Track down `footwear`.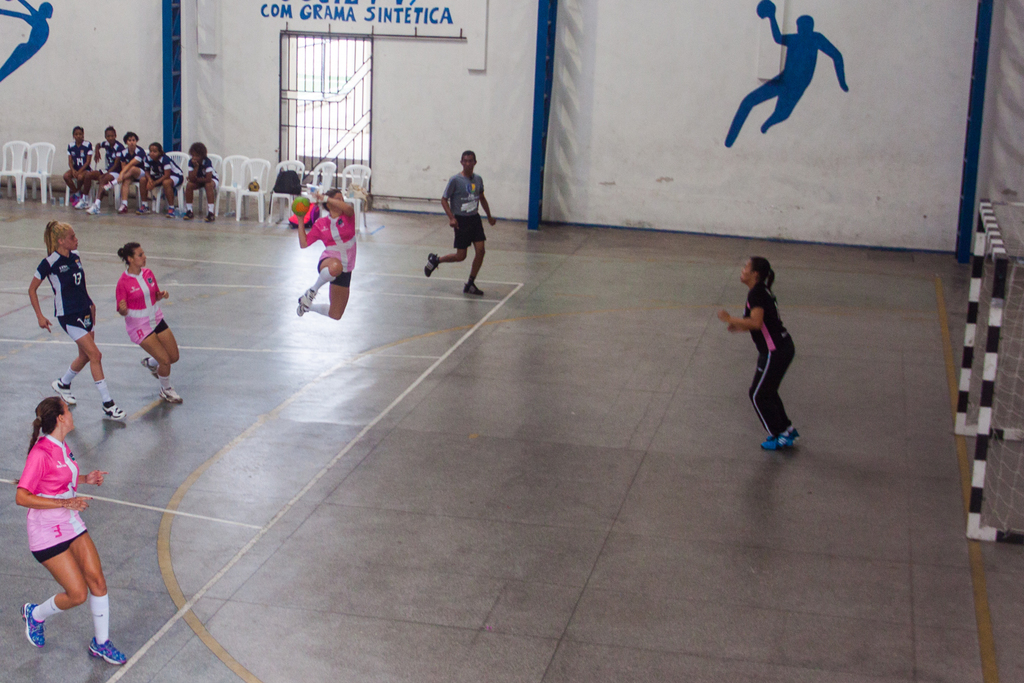
Tracked to region(162, 387, 188, 399).
